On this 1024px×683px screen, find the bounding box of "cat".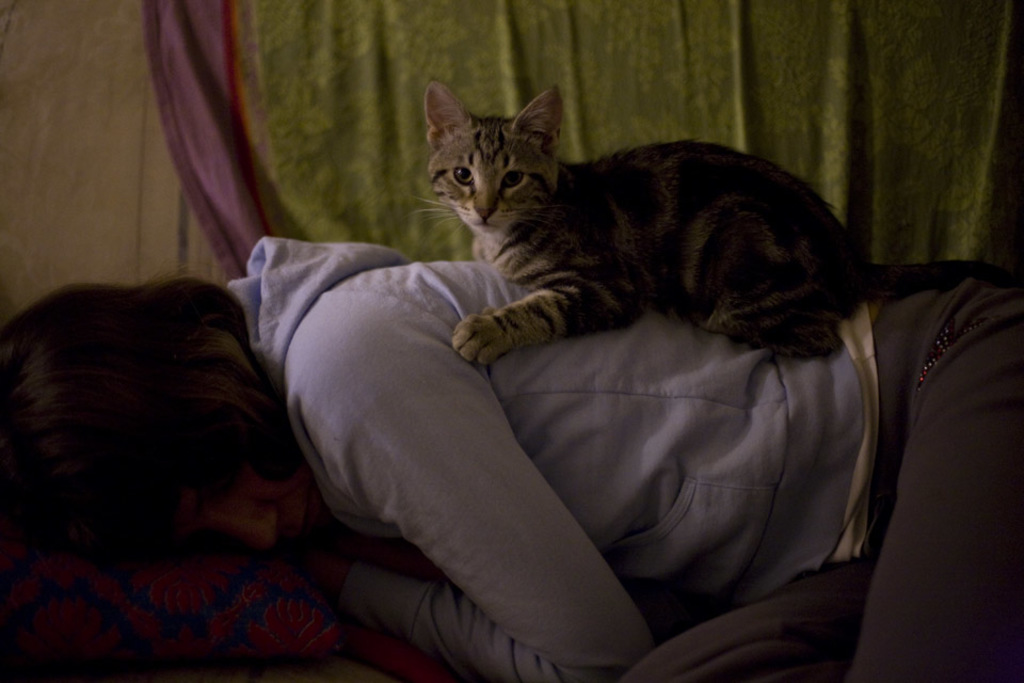
Bounding box: 422, 75, 1023, 364.
